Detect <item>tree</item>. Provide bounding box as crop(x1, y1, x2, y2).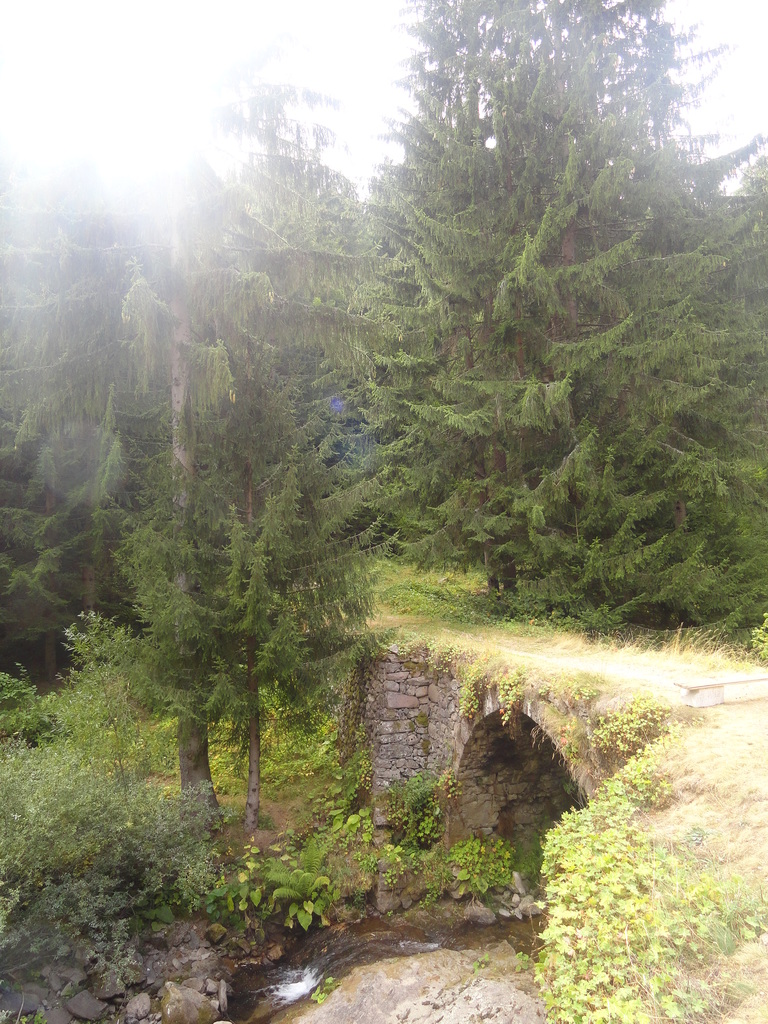
crop(100, 0, 333, 917).
